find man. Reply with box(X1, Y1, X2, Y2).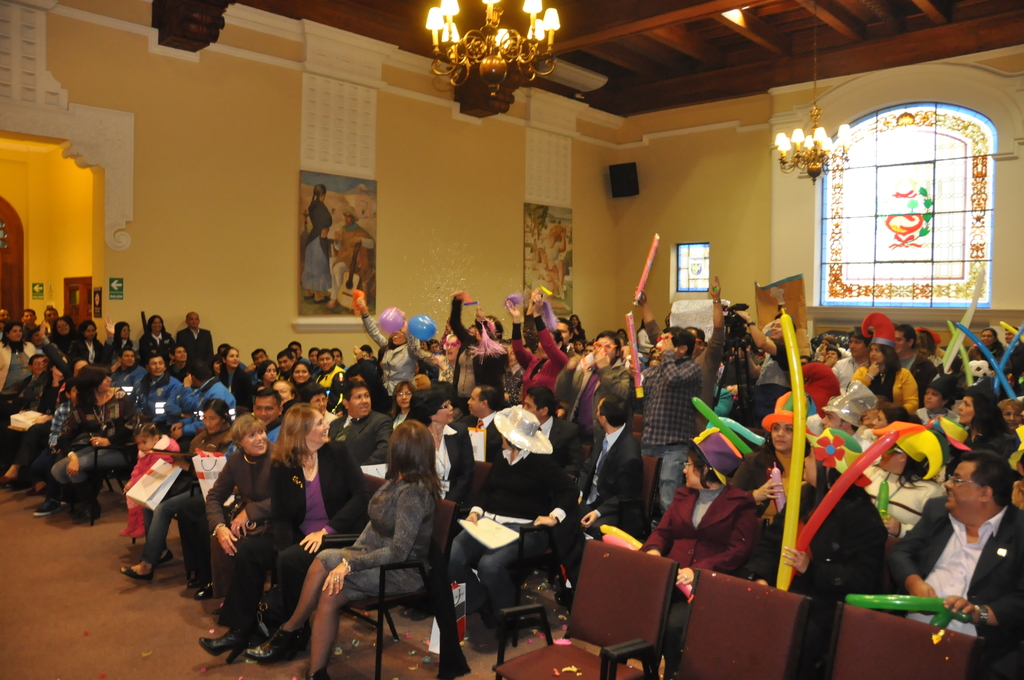
box(324, 382, 401, 470).
